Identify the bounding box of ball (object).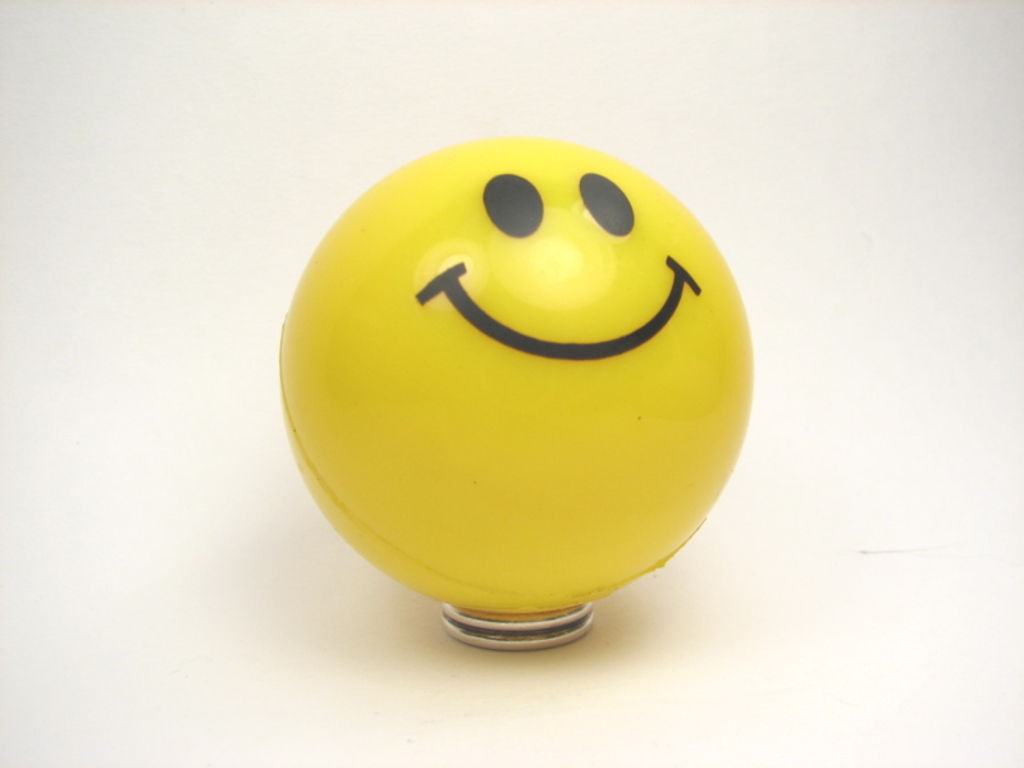
locate(275, 140, 755, 613).
